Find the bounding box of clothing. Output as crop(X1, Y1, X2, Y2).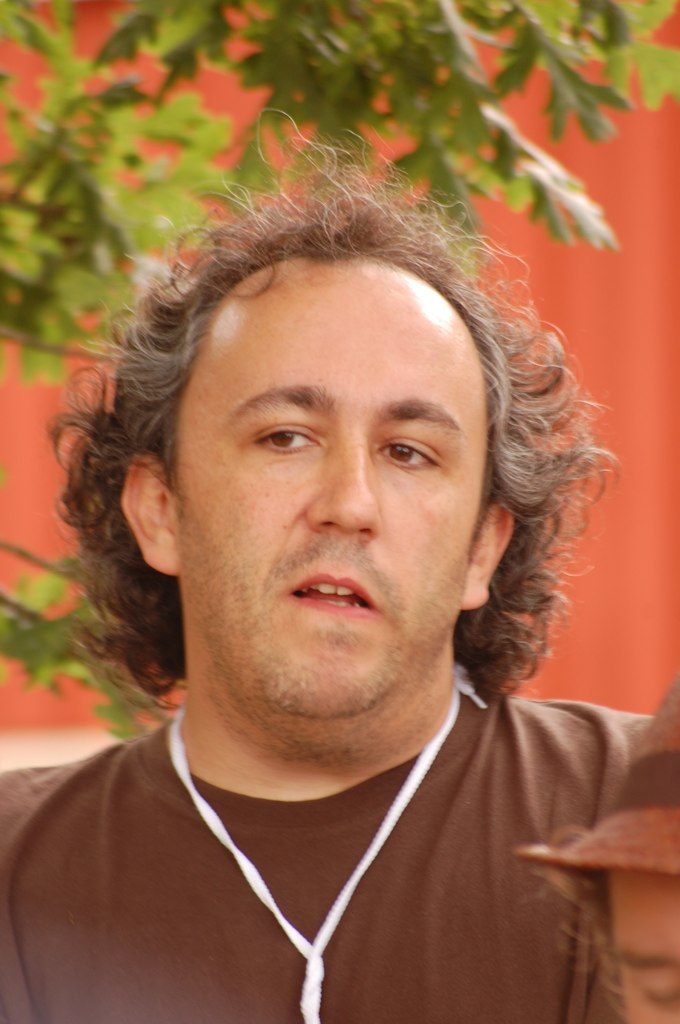
crop(24, 699, 627, 1008).
